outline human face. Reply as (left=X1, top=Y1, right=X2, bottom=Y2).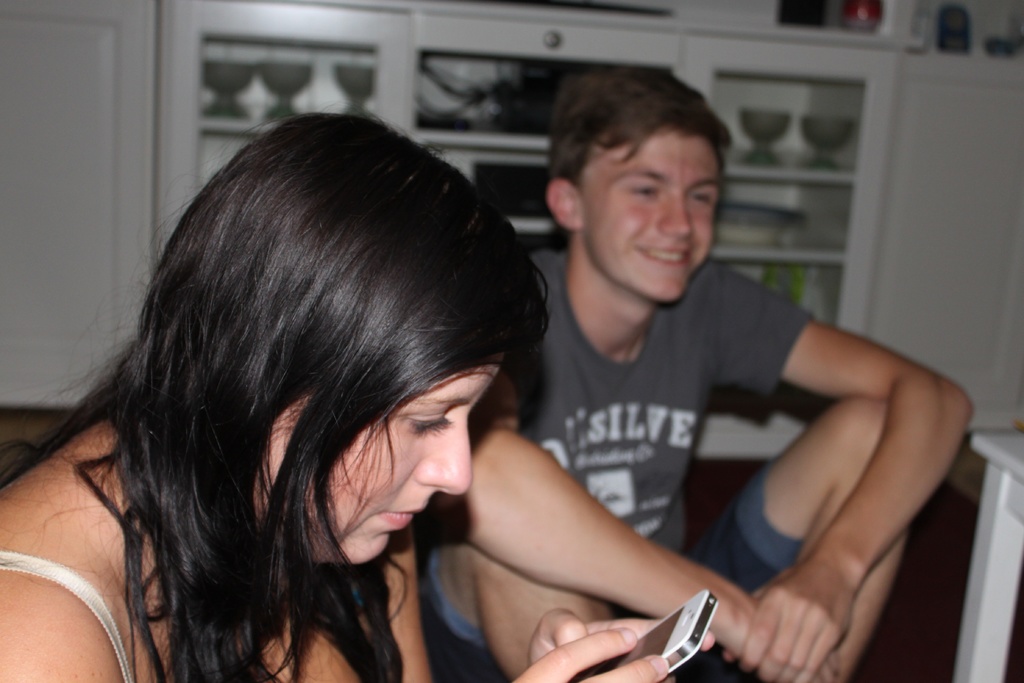
(left=580, top=127, right=724, bottom=304).
